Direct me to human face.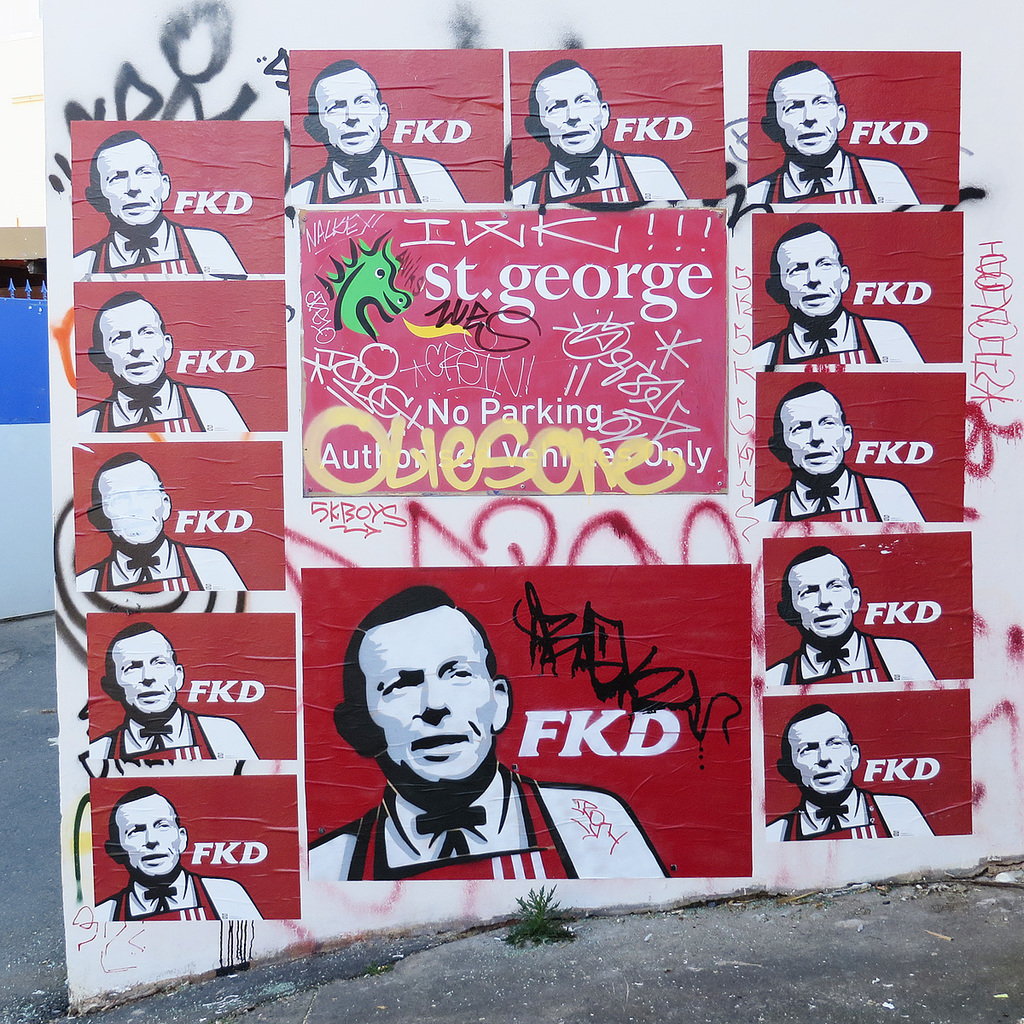
Direction: bbox=(788, 715, 852, 793).
